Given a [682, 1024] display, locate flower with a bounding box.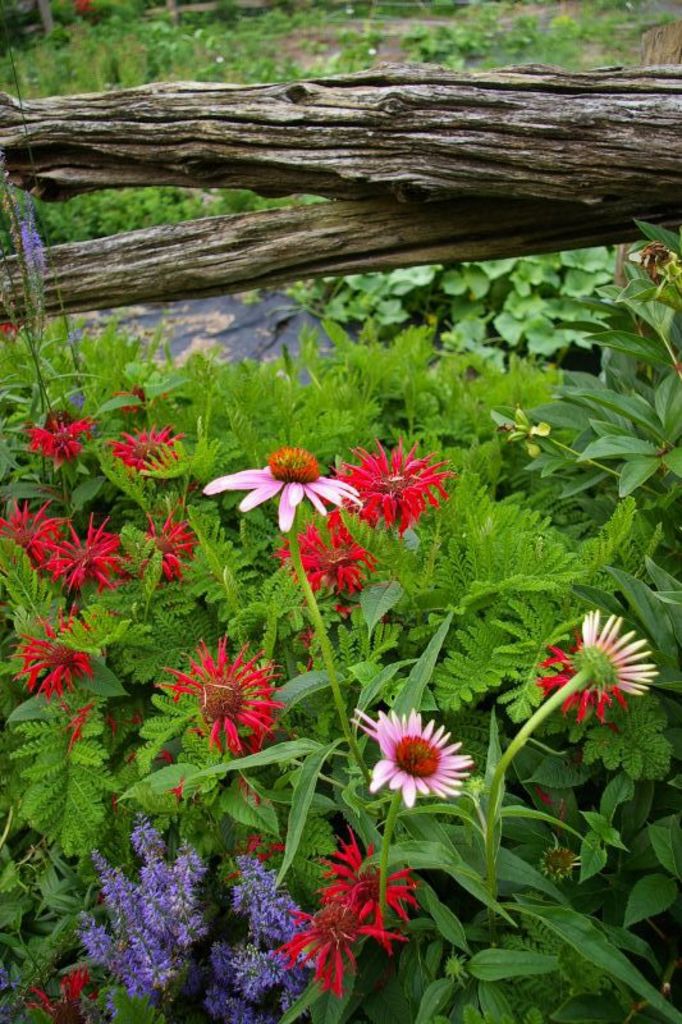
Located: 160:634:288:762.
